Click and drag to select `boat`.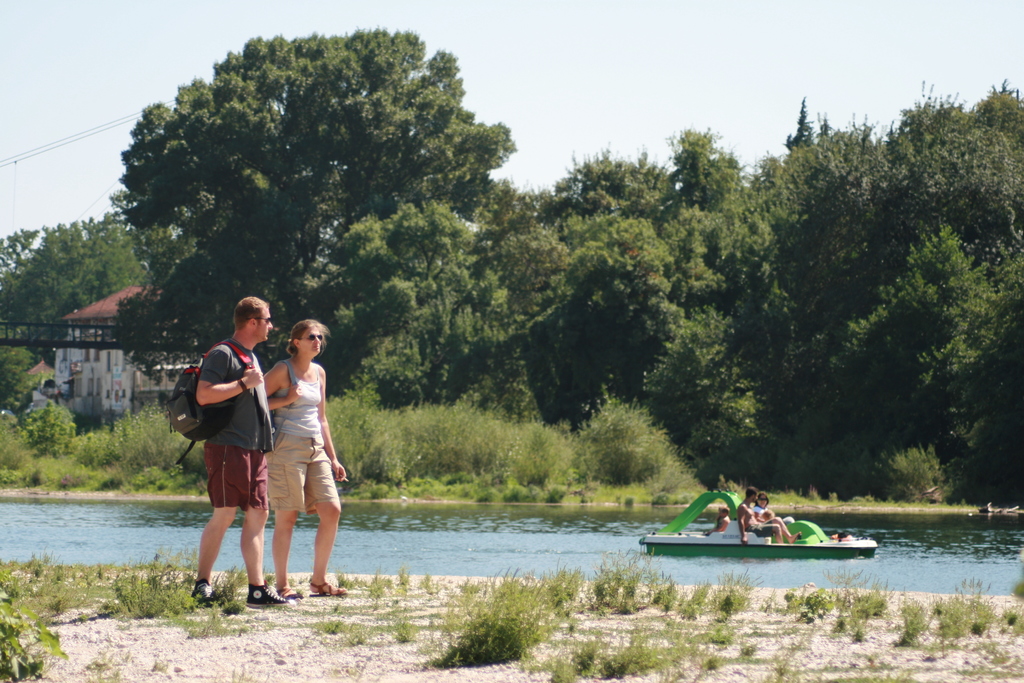
Selection: select_region(647, 488, 881, 583).
